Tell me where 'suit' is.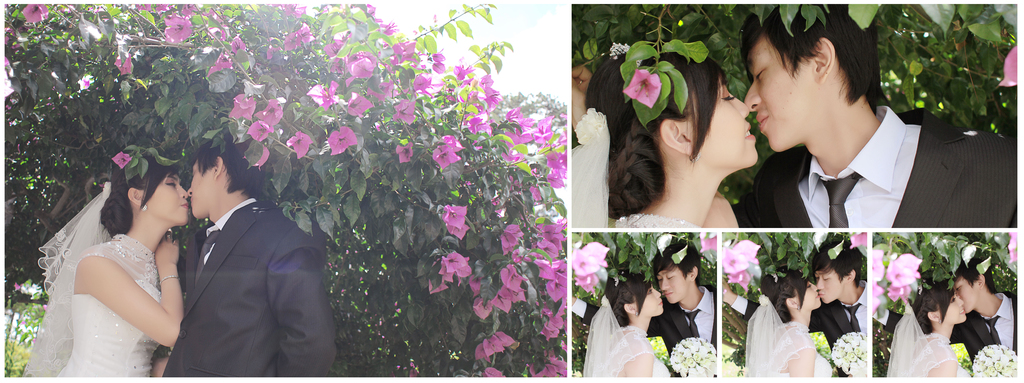
'suit' is at 811:289:867:382.
